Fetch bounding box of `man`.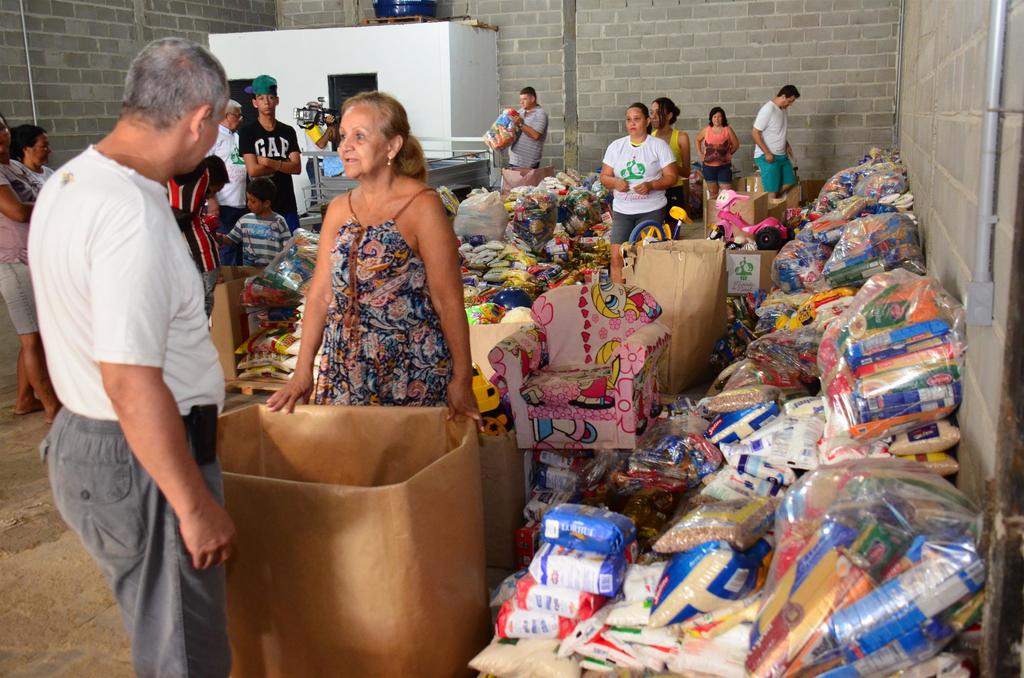
Bbox: x1=33 y1=32 x2=246 y2=677.
